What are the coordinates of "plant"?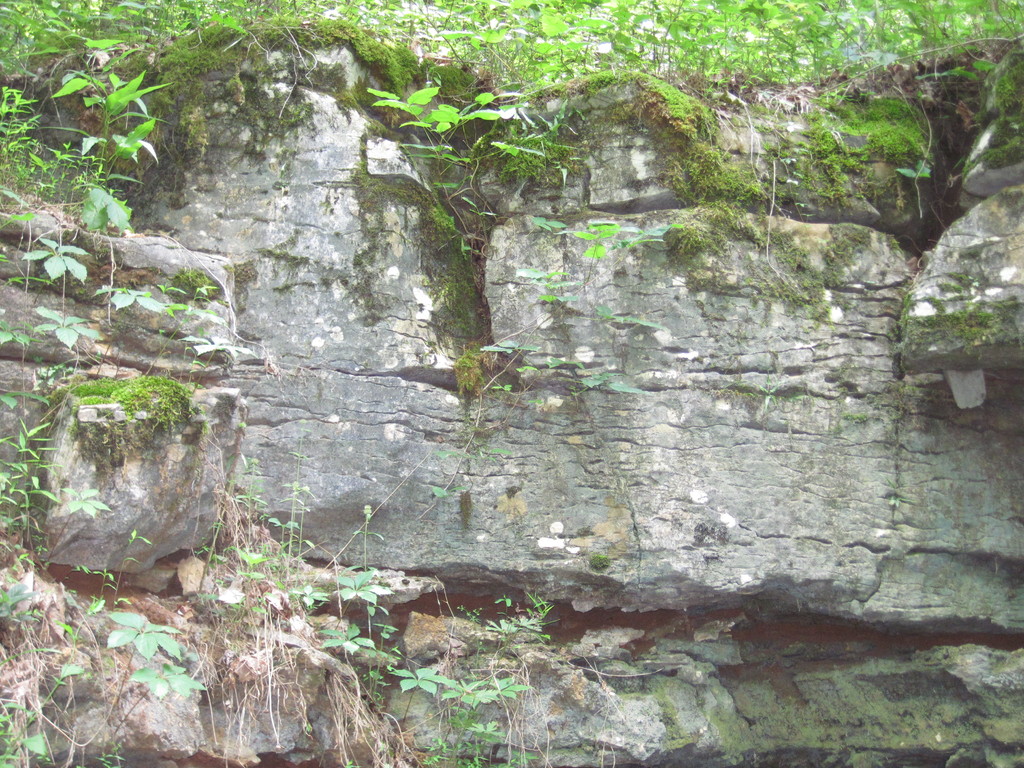
<bbox>52, 63, 172, 245</bbox>.
